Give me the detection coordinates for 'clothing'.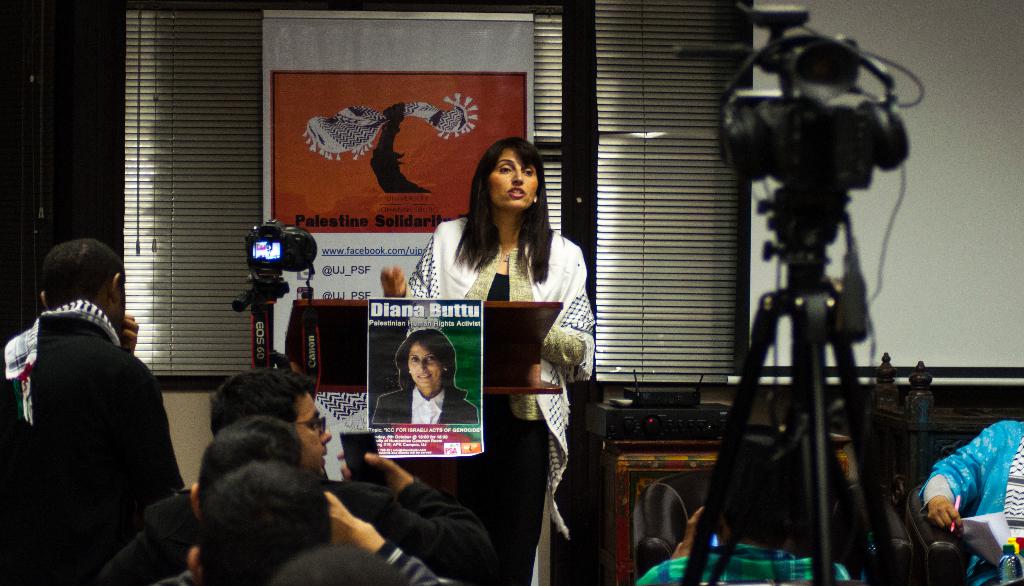
Rect(915, 420, 1023, 539).
